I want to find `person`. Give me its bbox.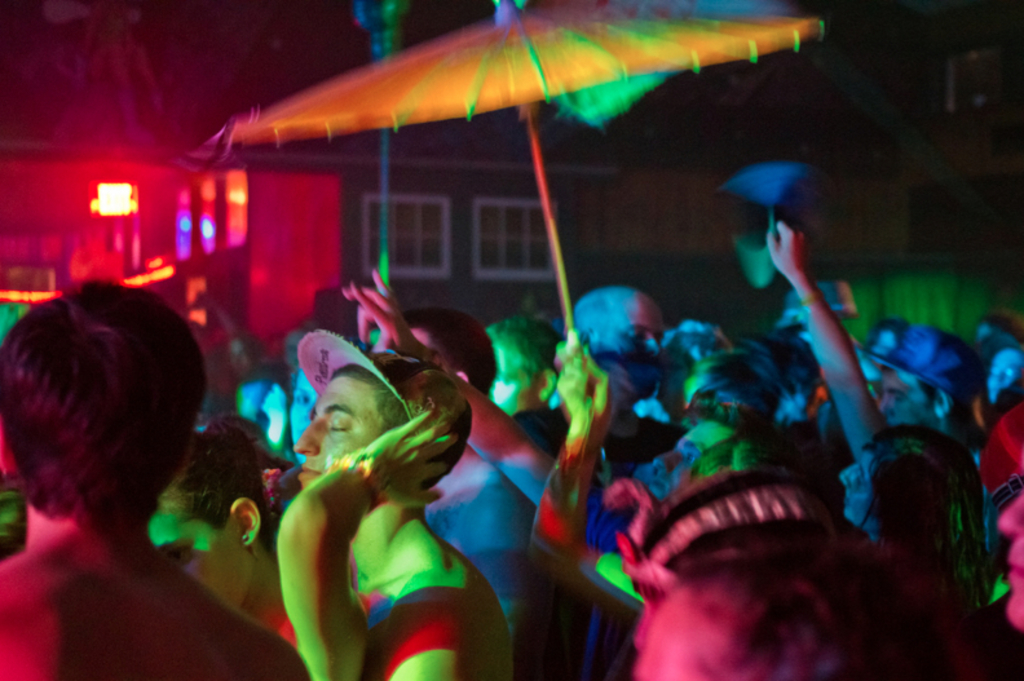
bbox=(759, 212, 983, 450).
